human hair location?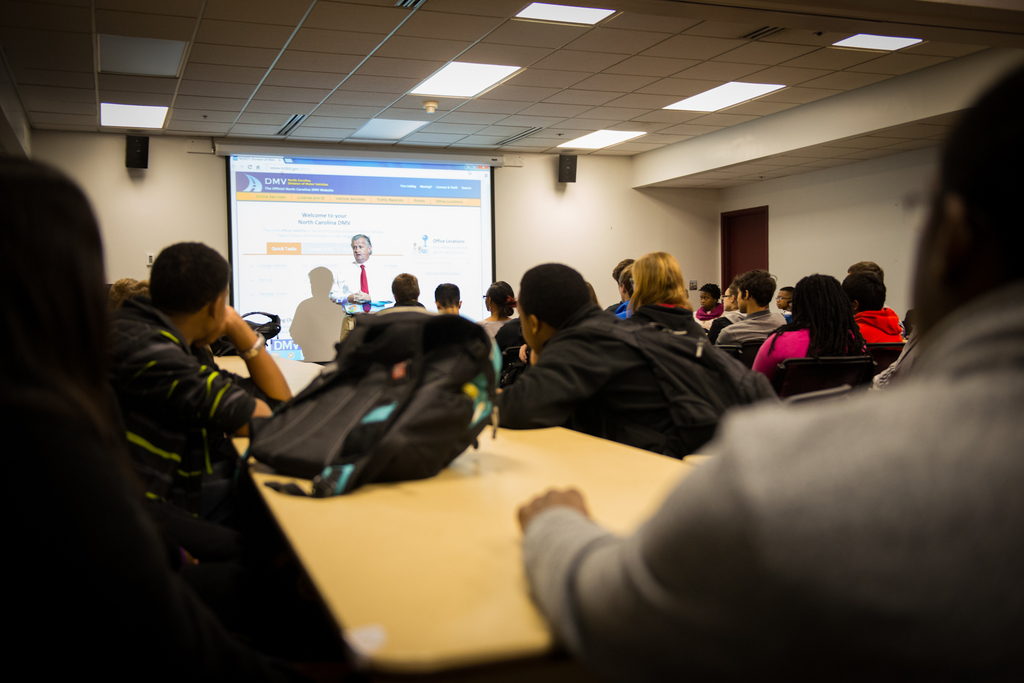
518 261 601 330
